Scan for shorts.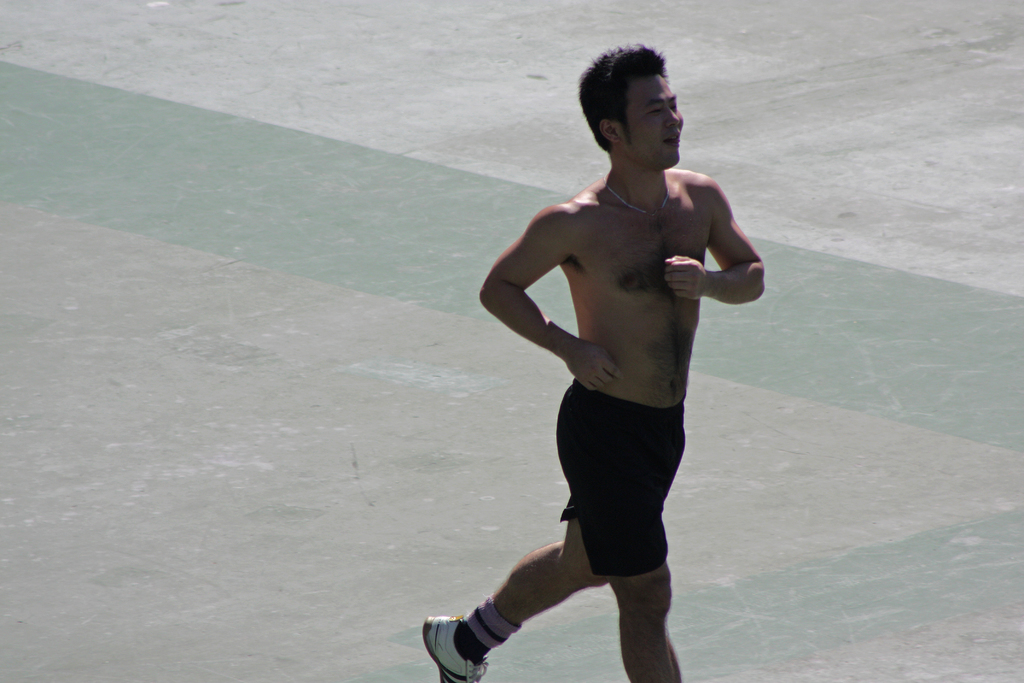
Scan result: (x1=515, y1=411, x2=700, y2=548).
